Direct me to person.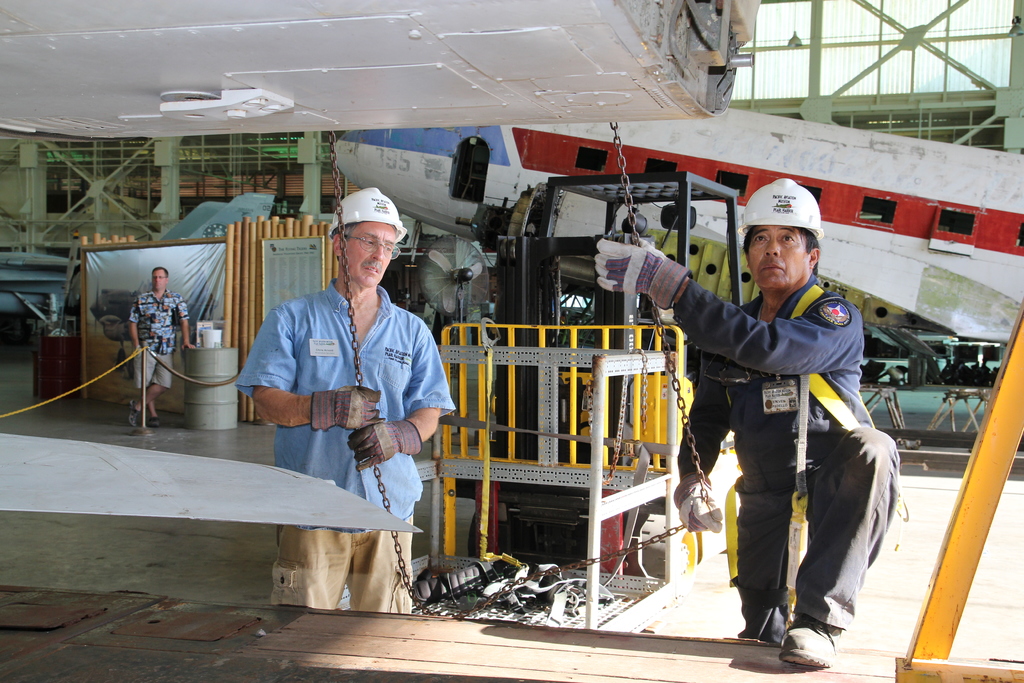
Direction: box(125, 263, 196, 425).
